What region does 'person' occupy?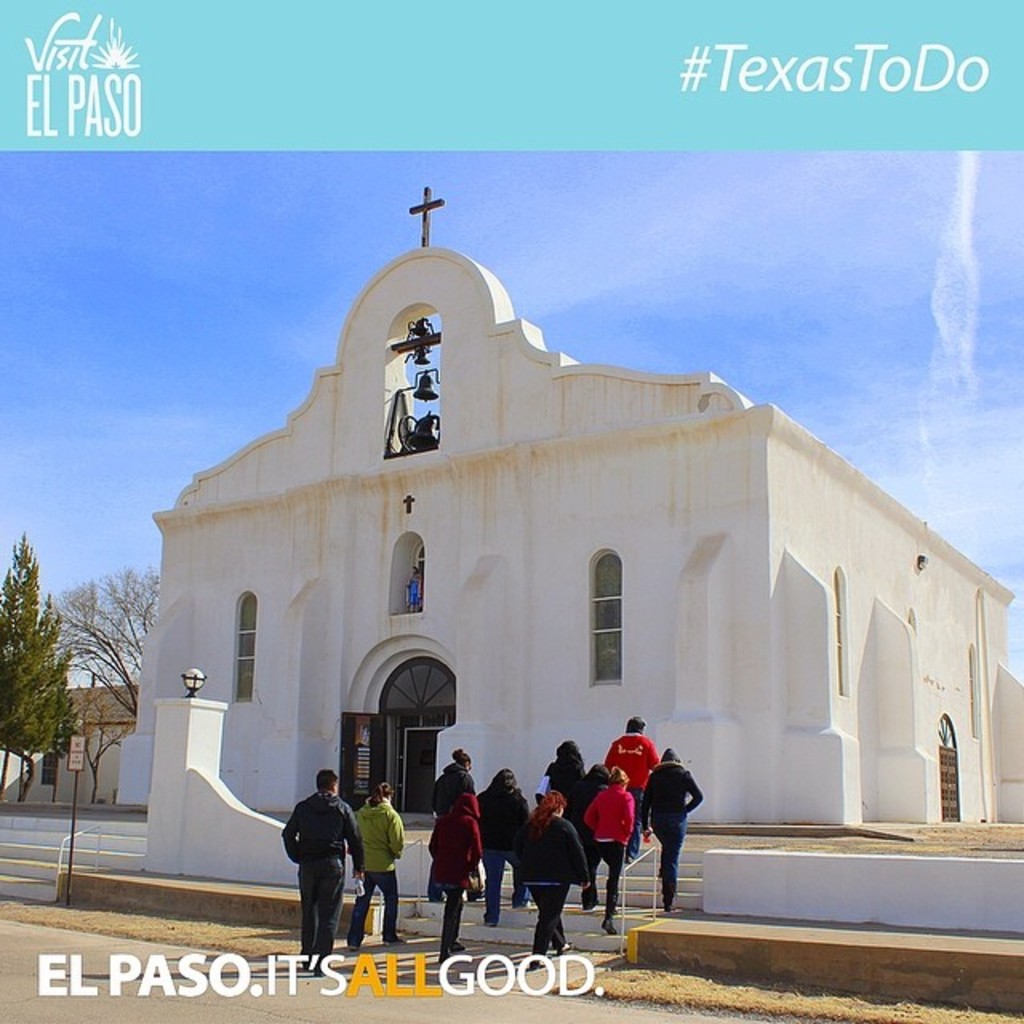
[474, 768, 530, 922].
